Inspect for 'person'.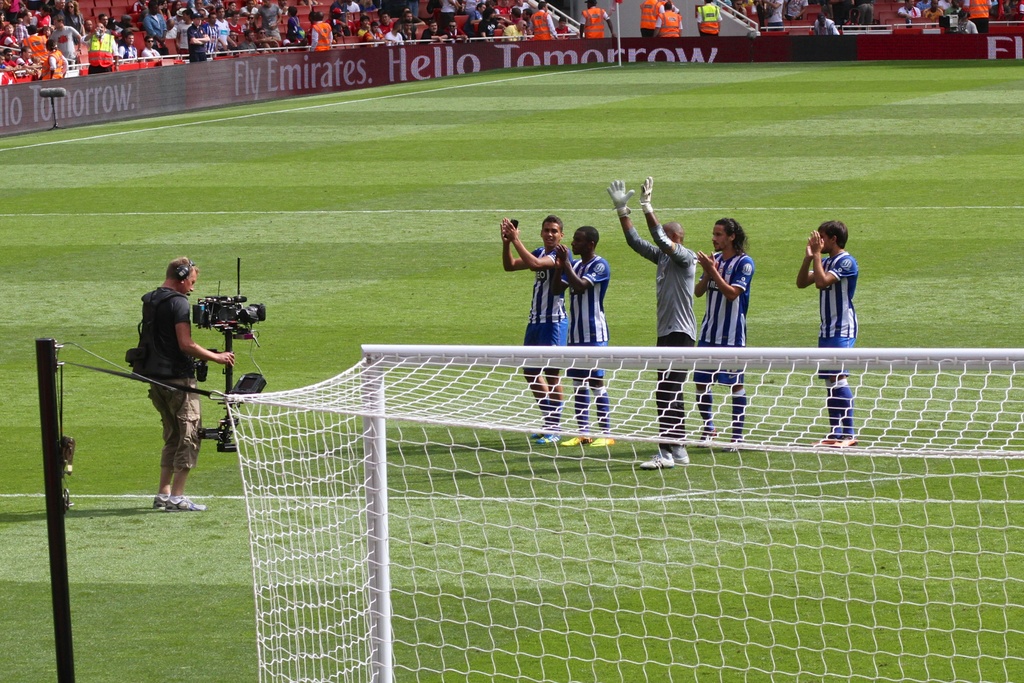
Inspection: <region>499, 215, 573, 444</region>.
